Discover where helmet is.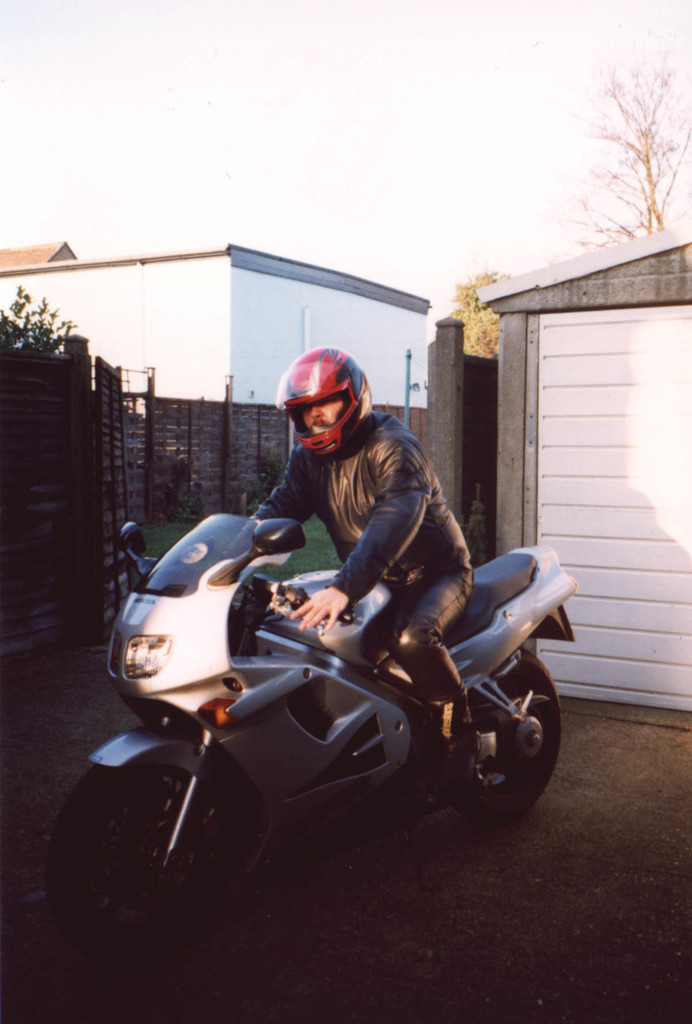
Discovered at (273, 352, 381, 462).
